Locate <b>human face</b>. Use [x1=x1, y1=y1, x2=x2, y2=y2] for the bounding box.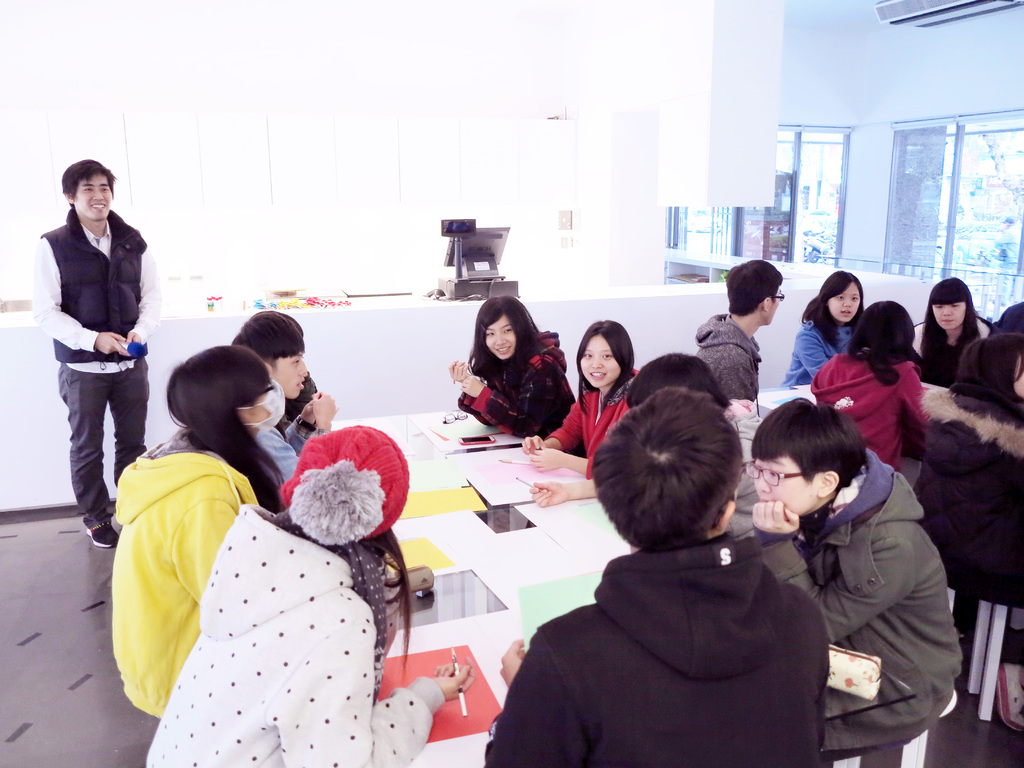
[x1=828, y1=282, x2=860, y2=321].
